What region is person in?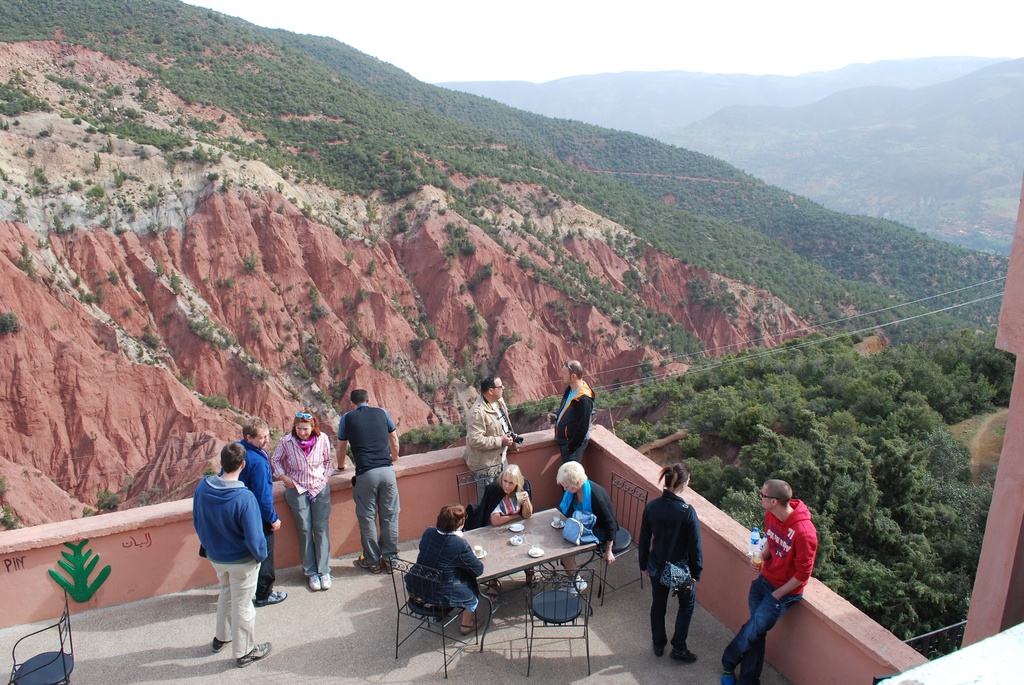
rect(718, 472, 817, 684).
